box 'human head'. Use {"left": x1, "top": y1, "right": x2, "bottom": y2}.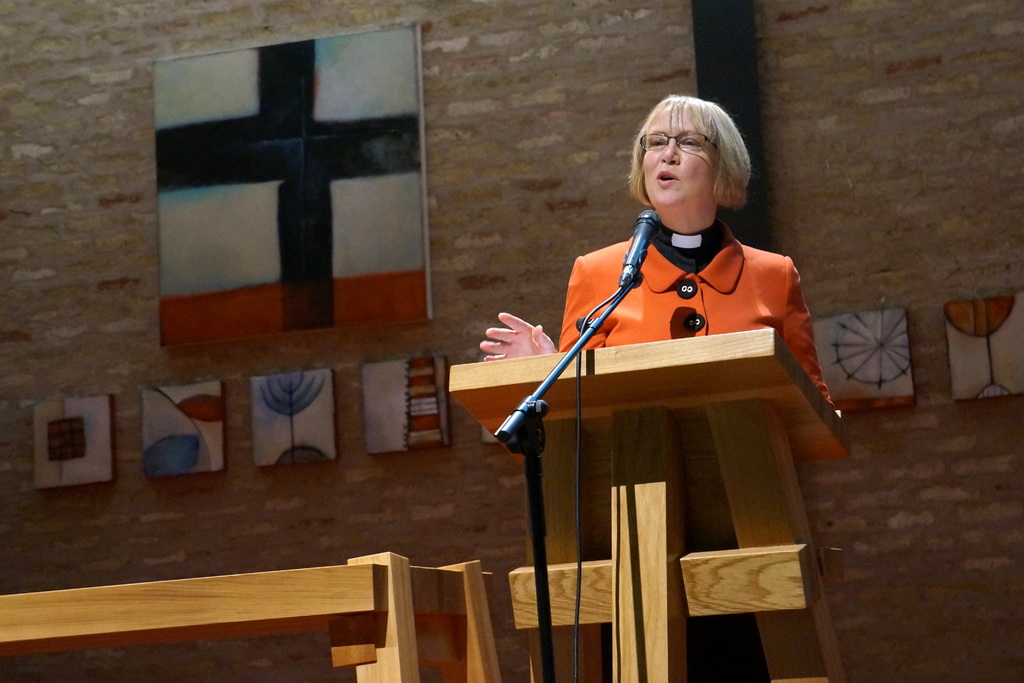
{"left": 632, "top": 88, "right": 755, "bottom": 227}.
